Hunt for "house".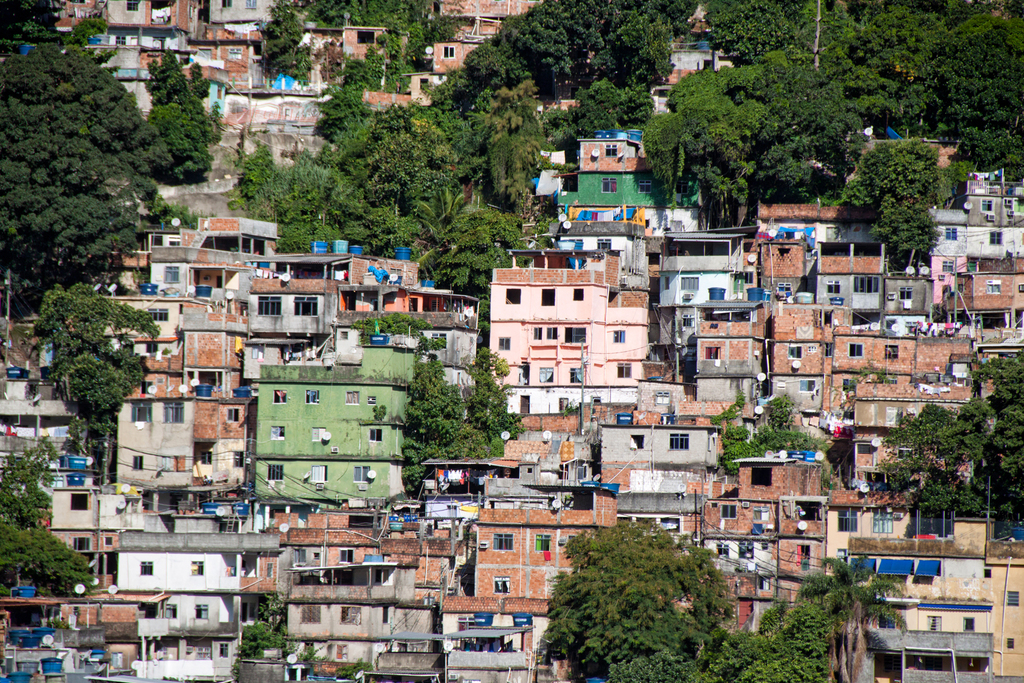
Hunted down at (left=113, top=395, right=257, bottom=509).
